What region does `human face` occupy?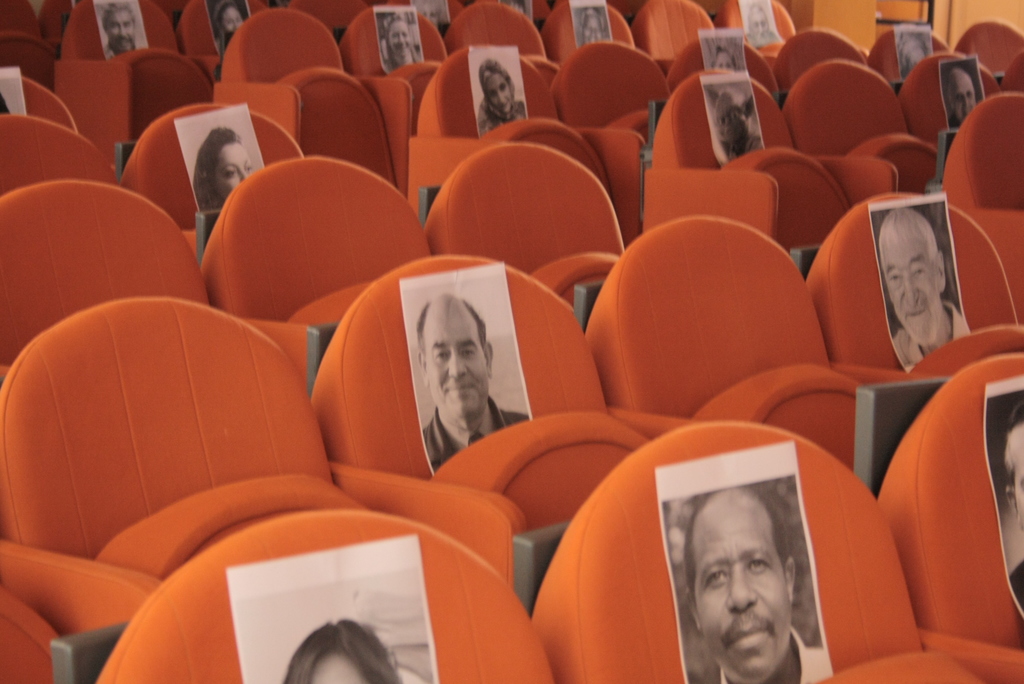
[217, 142, 255, 195].
